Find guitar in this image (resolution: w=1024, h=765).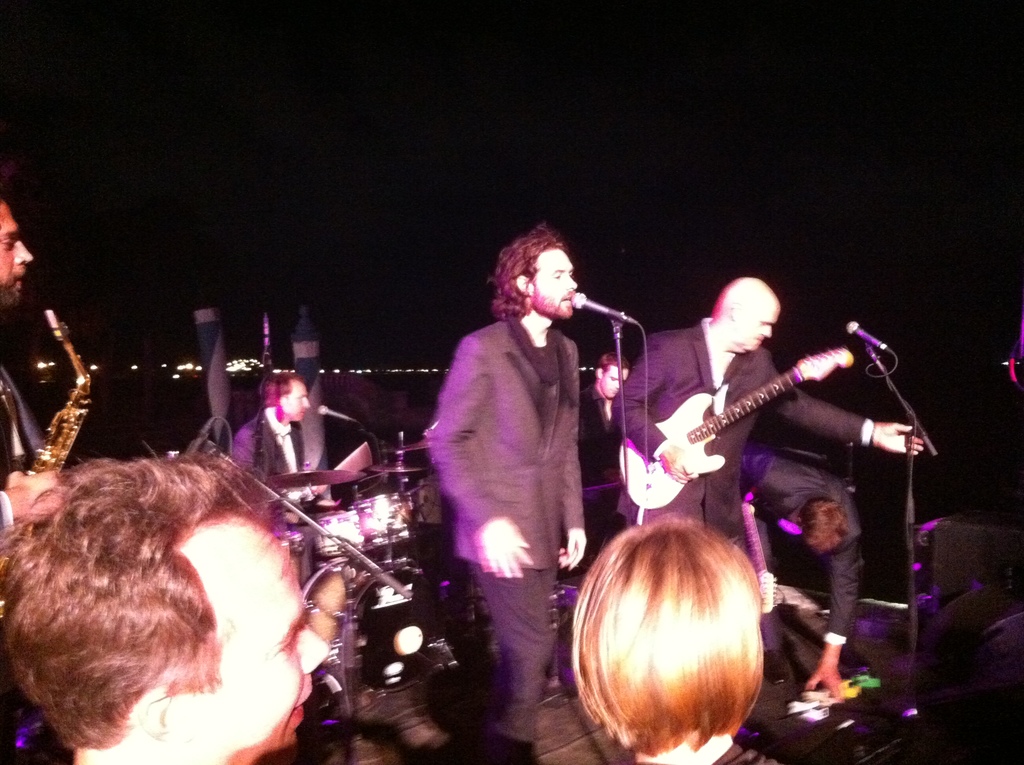
[left=612, top=340, right=856, bottom=506].
